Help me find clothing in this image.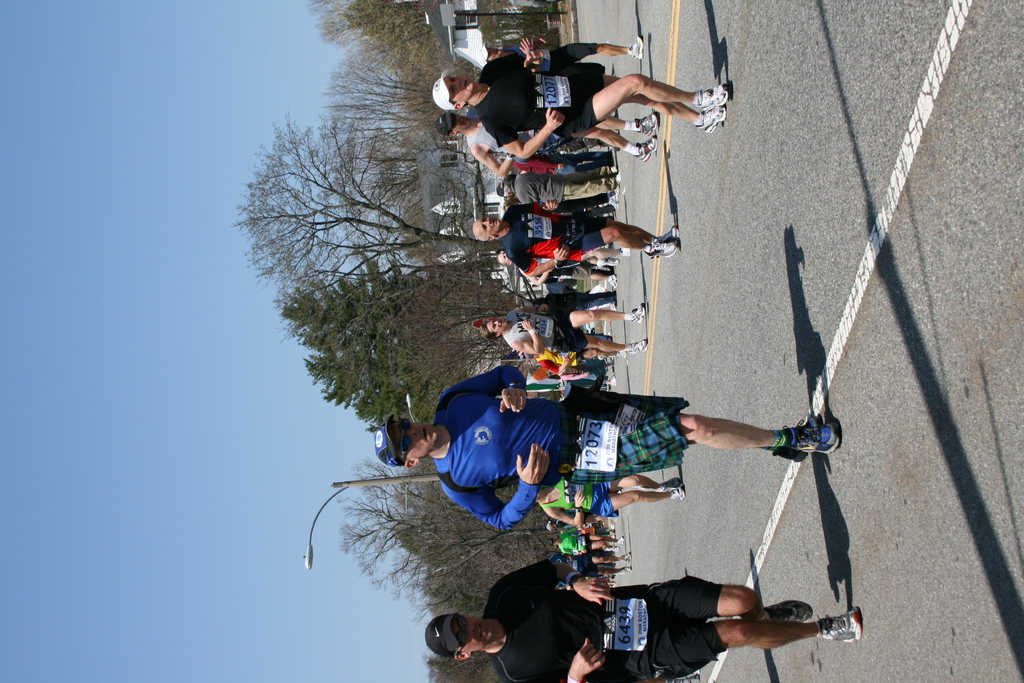
Found it: Rect(486, 545, 724, 682).
